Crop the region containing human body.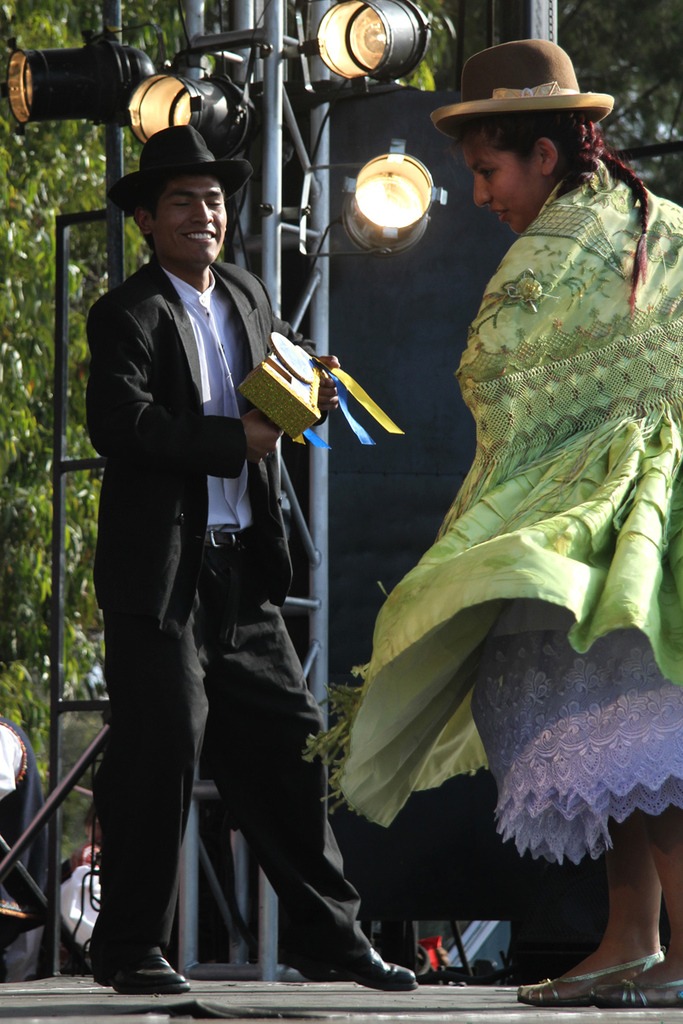
Crop region: <bbox>85, 252, 413, 998</bbox>.
